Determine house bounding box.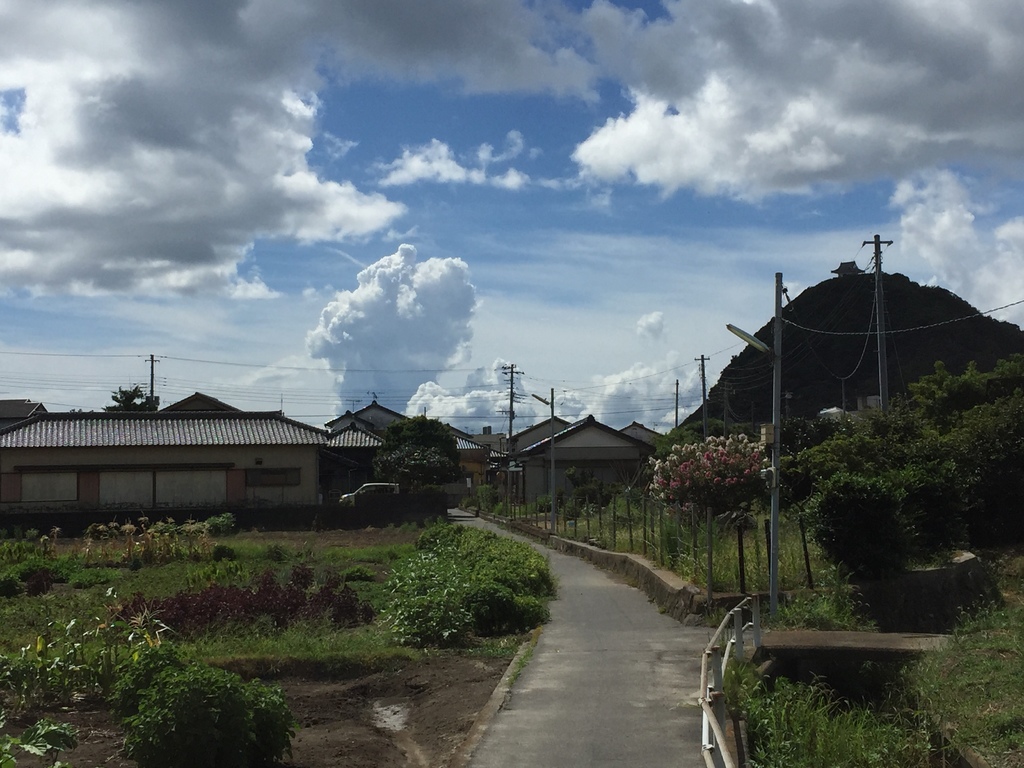
Determined: 8 374 399 544.
